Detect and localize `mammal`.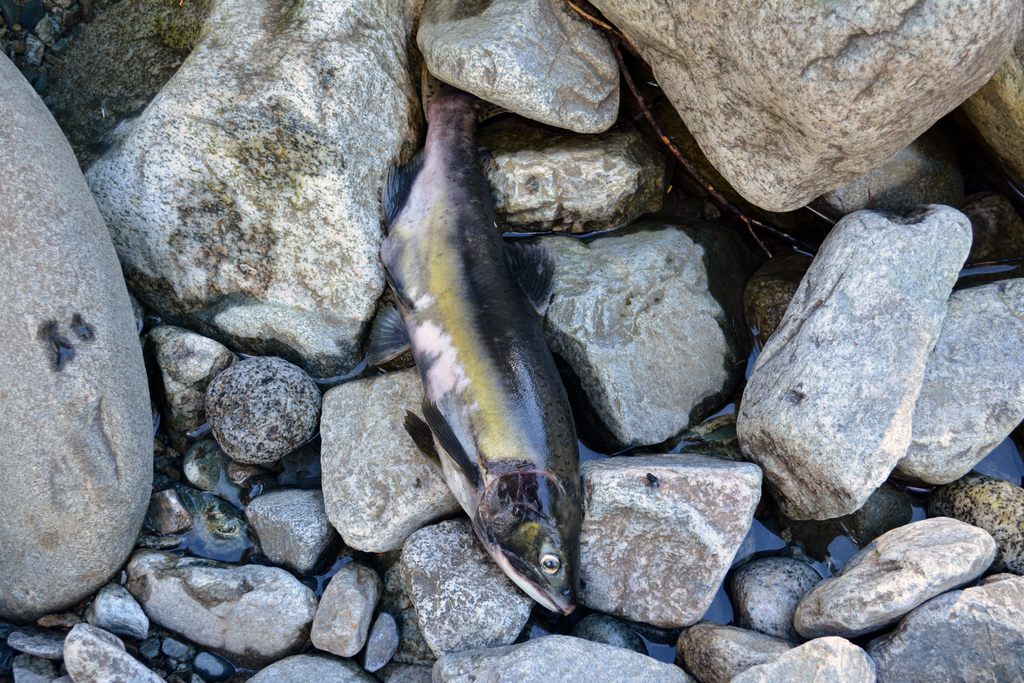
Localized at region(410, 79, 580, 611).
